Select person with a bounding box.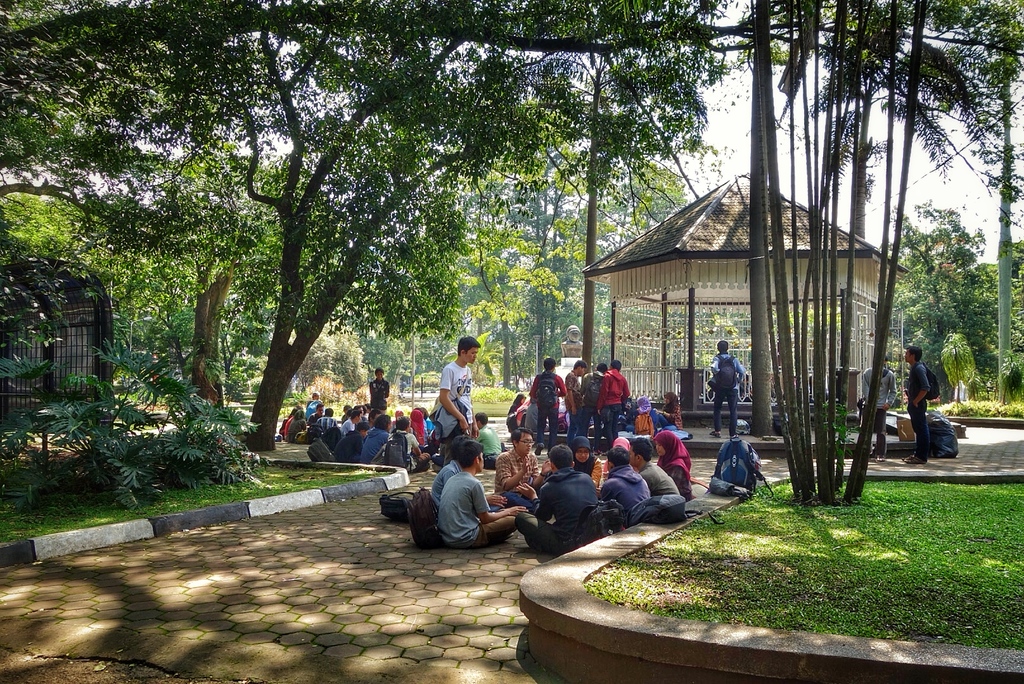
region(623, 434, 684, 530).
